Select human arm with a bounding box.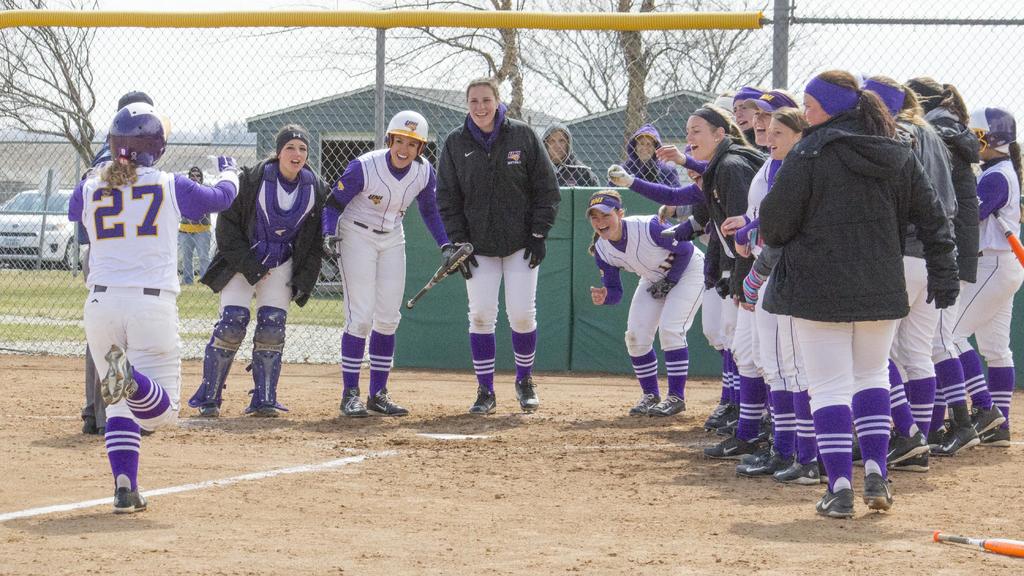
bbox=[593, 247, 620, 302].
